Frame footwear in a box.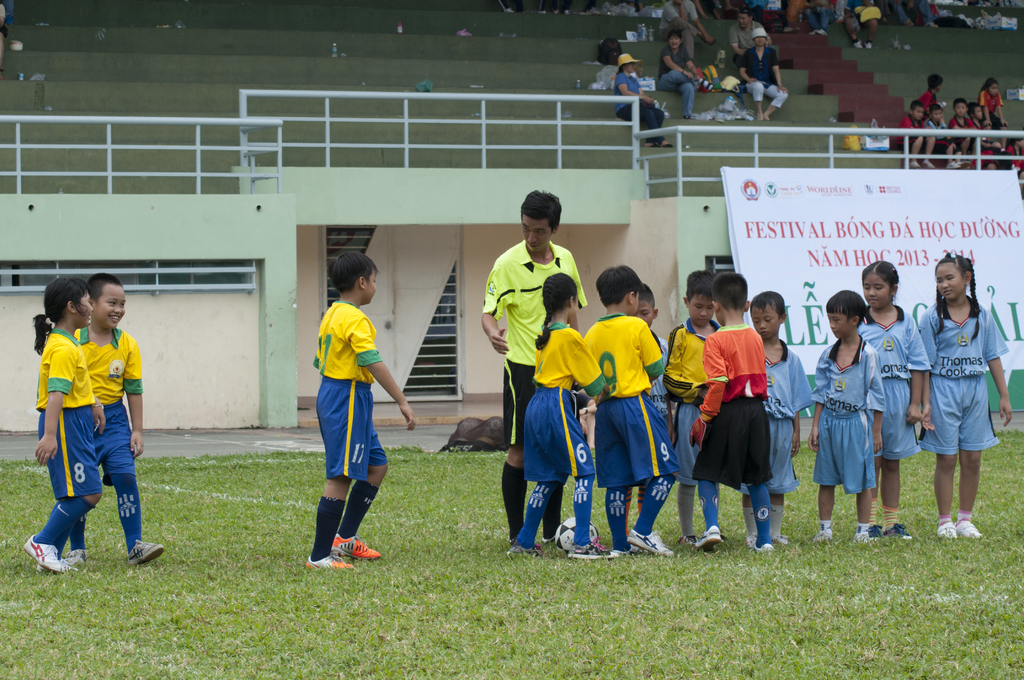
<box>503,542,542,562</box>.
